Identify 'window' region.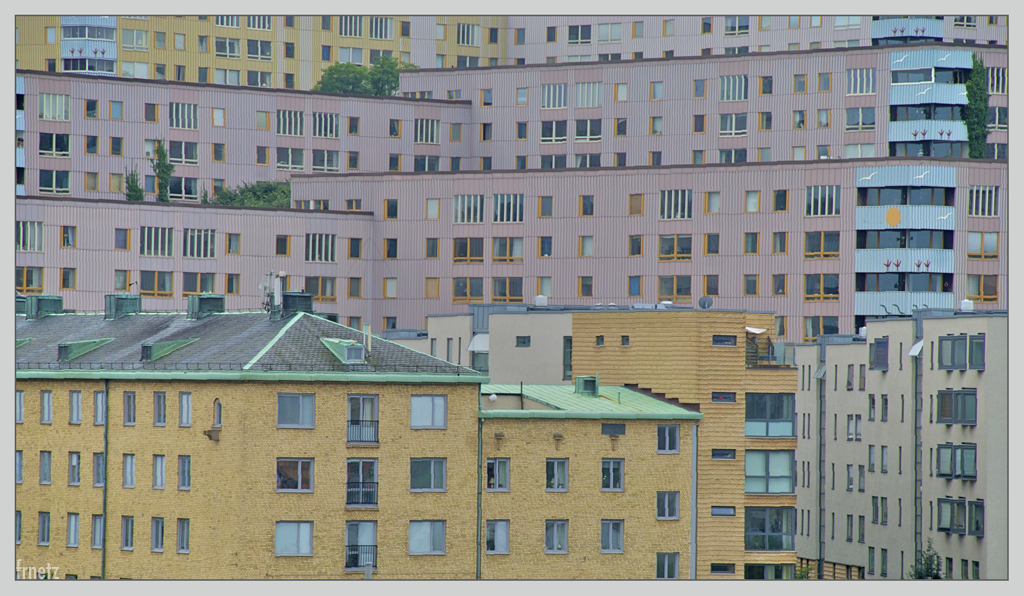
Region: <box>150,516,163,548</box>.
